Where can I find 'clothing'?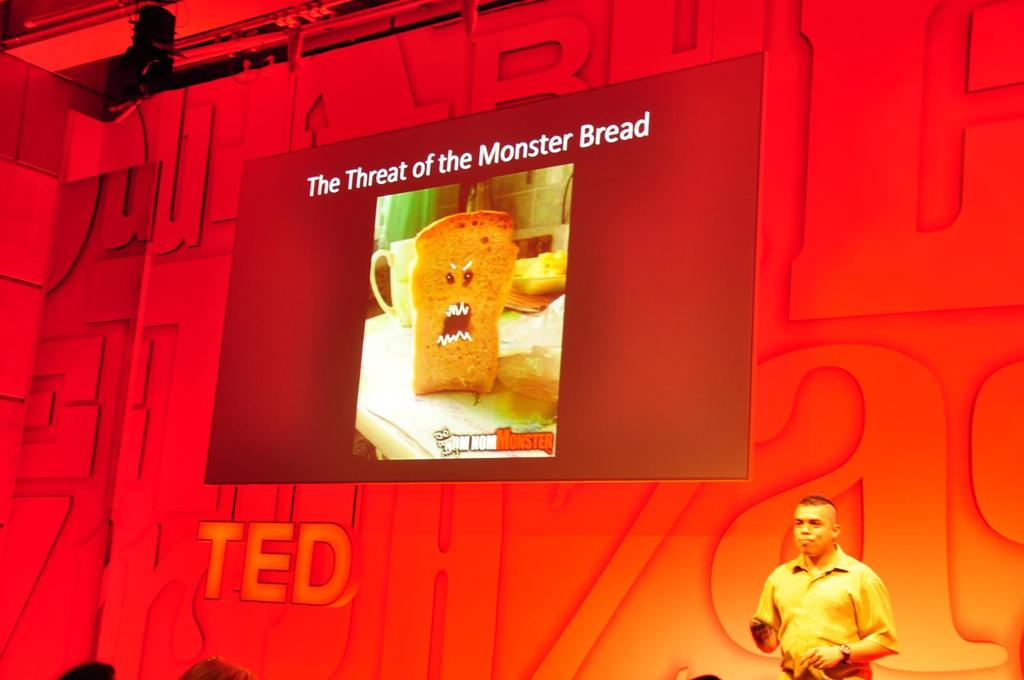
You can find it at 751 542 898 679.
